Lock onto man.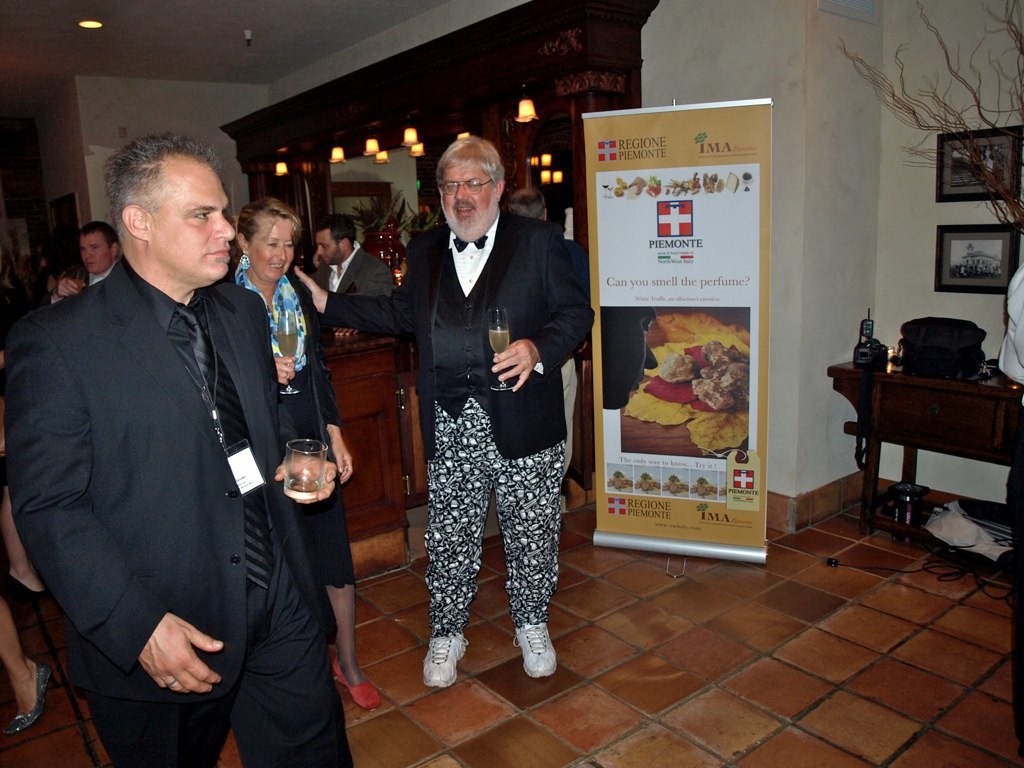
Locked: bbox=(8, 138, 354, 767).
